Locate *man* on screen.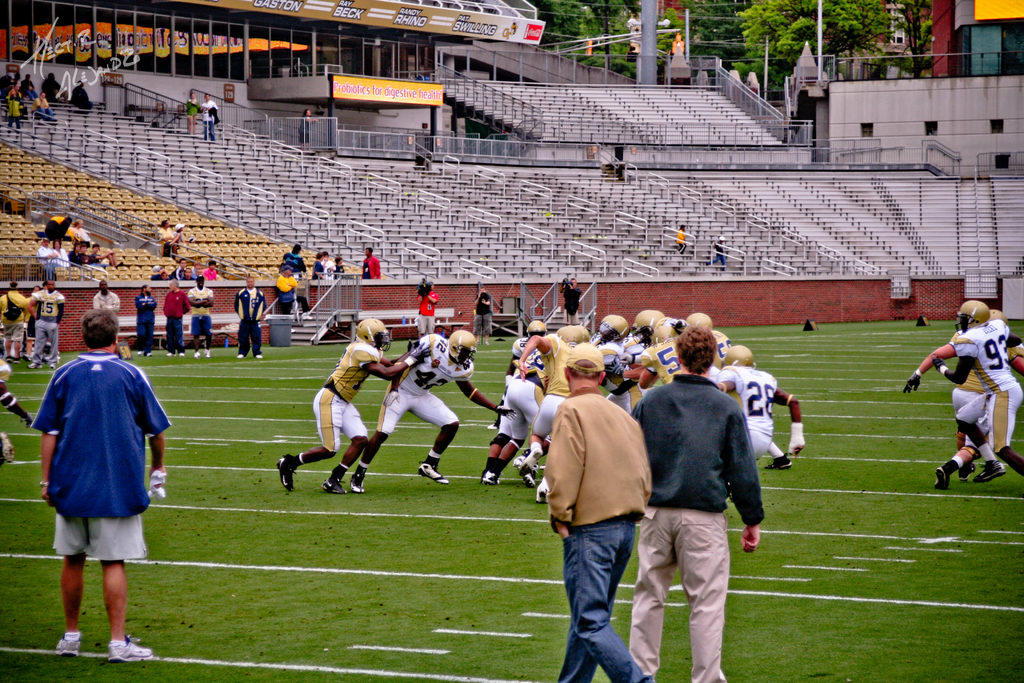
On screen at l=35, t=238, r=61, b=281.
